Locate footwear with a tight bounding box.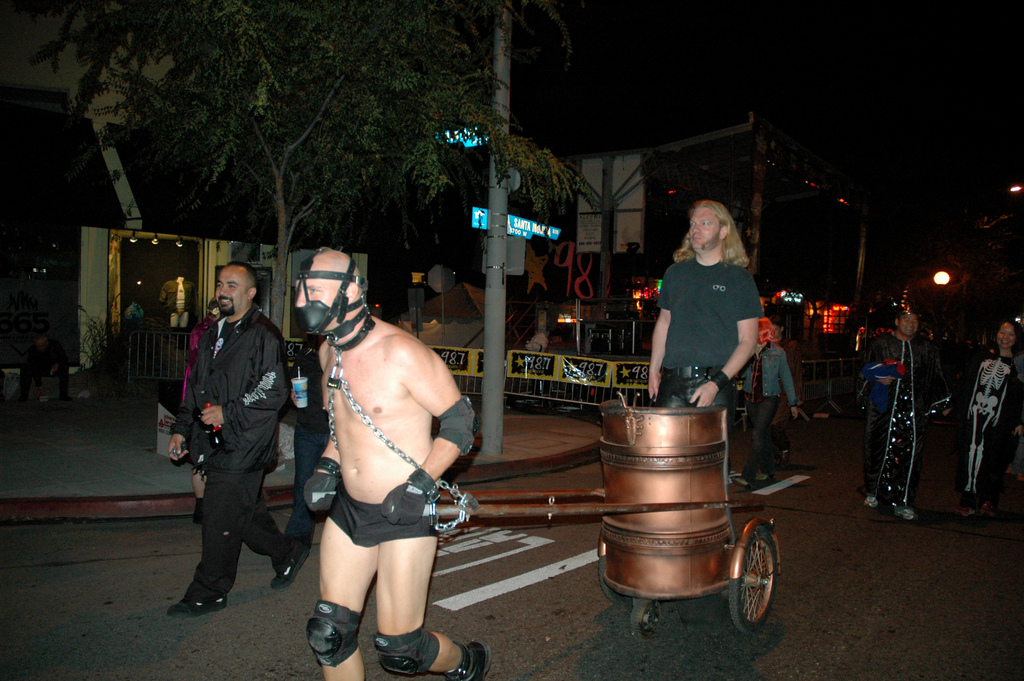
bbox(733, 475, 752, 489).
